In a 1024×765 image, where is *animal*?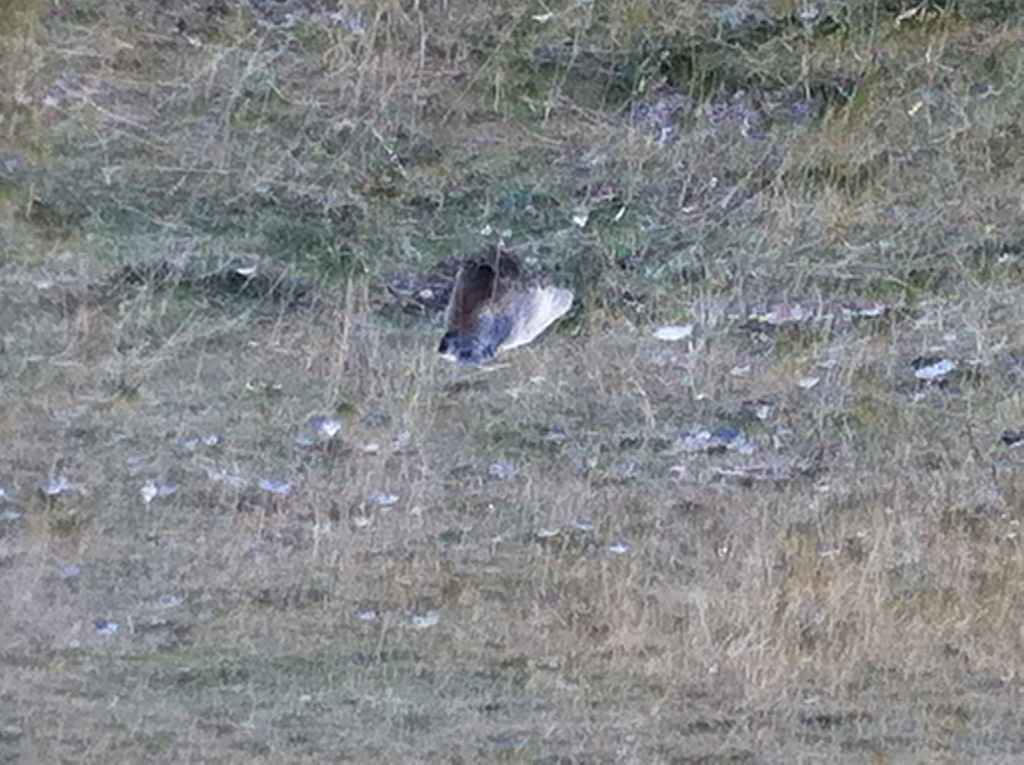
box=[405, 250, 579, 373].
